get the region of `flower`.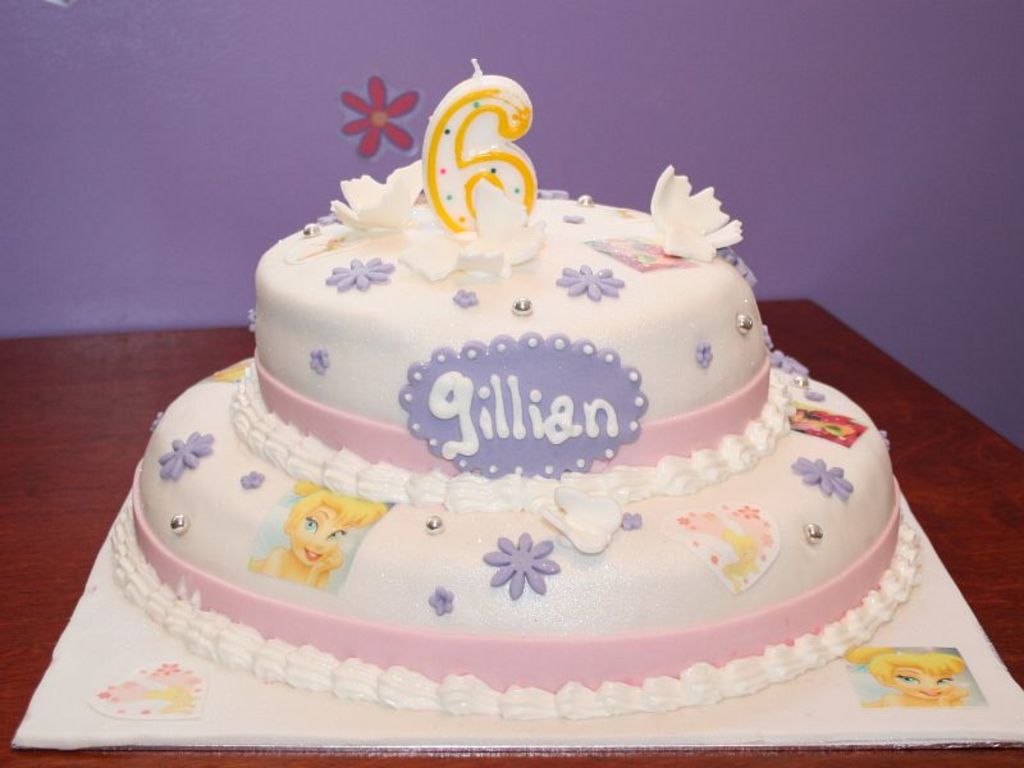
[558, 259, 623, 307].
